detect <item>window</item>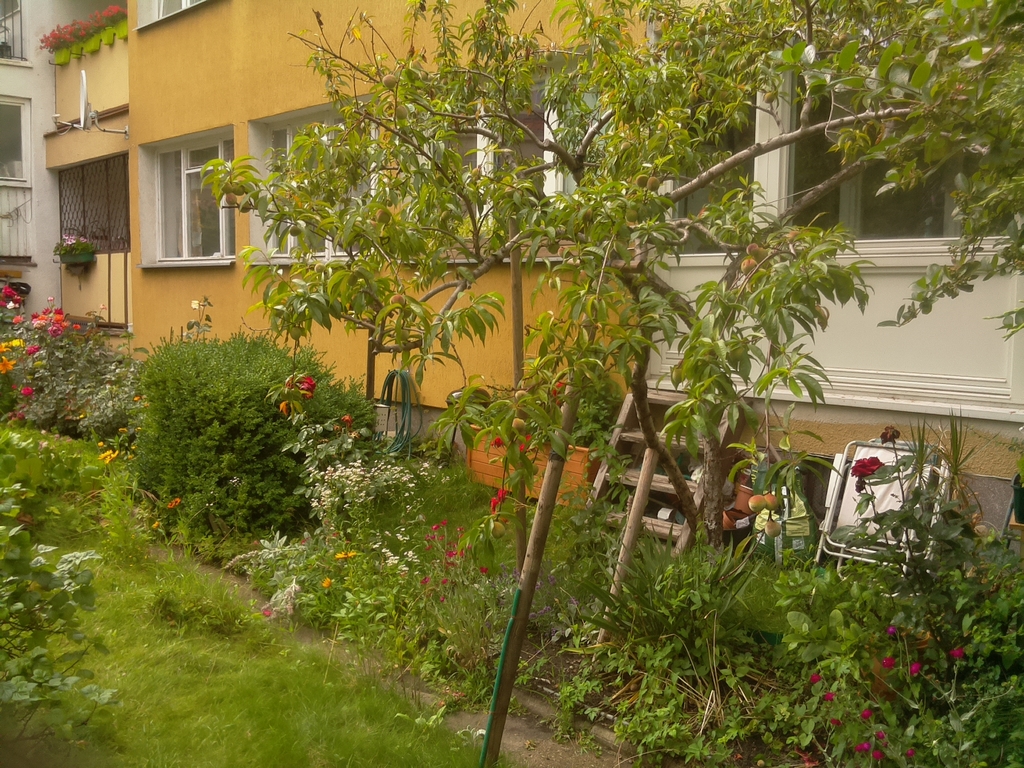
select_region(0, 110, 23, 178)
